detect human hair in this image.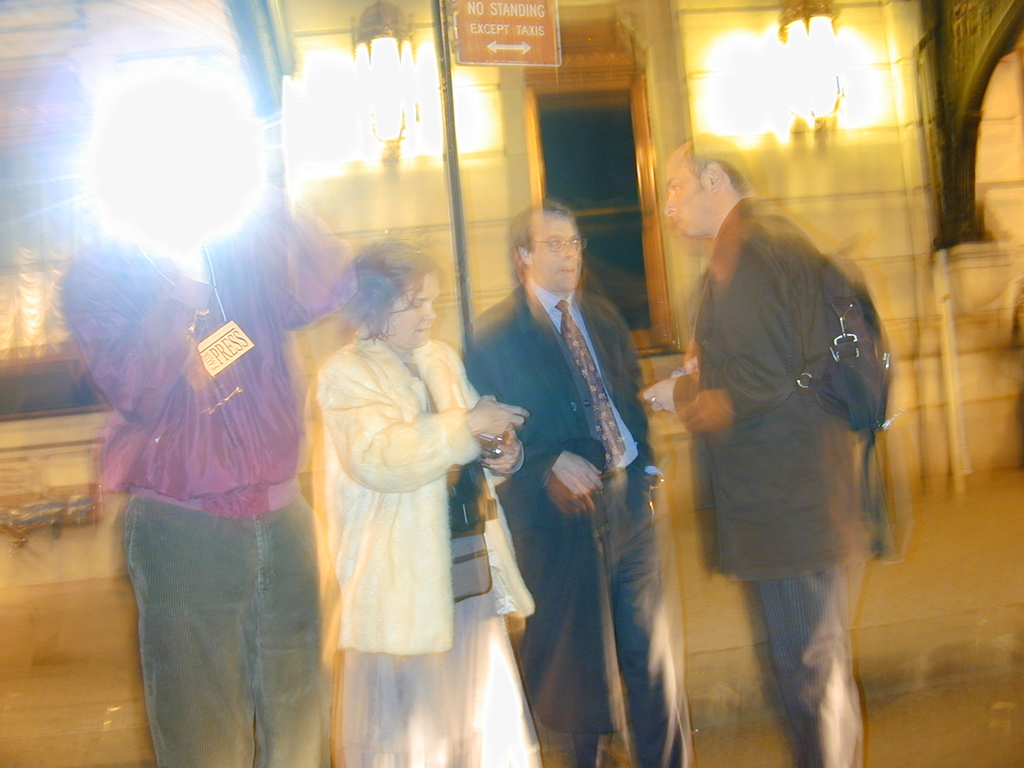
Detection: left=507, top=202, right=574, bottom=282.
